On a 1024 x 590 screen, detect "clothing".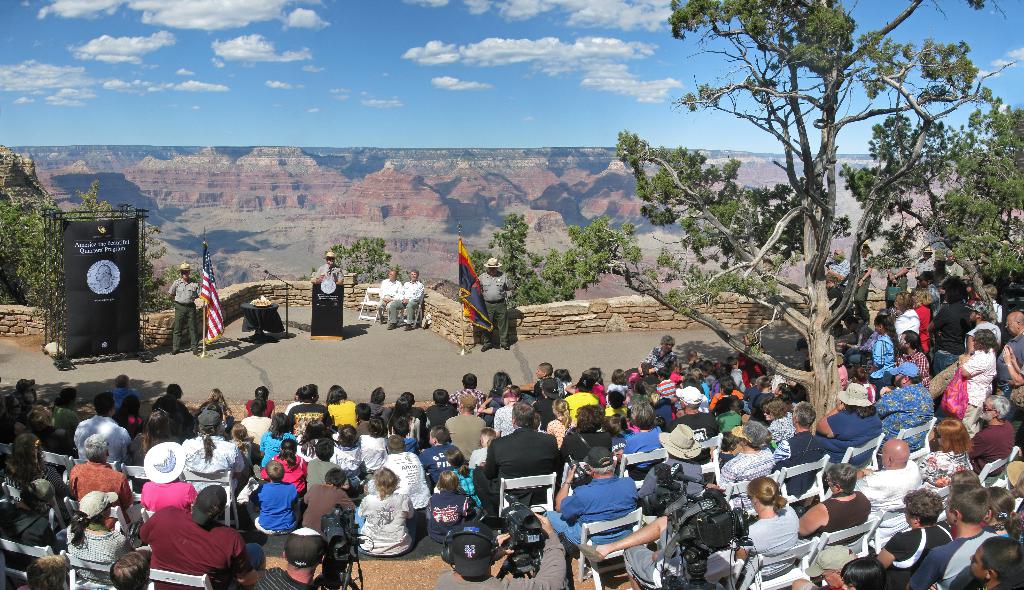
box=[895, 306, 920, 346].
